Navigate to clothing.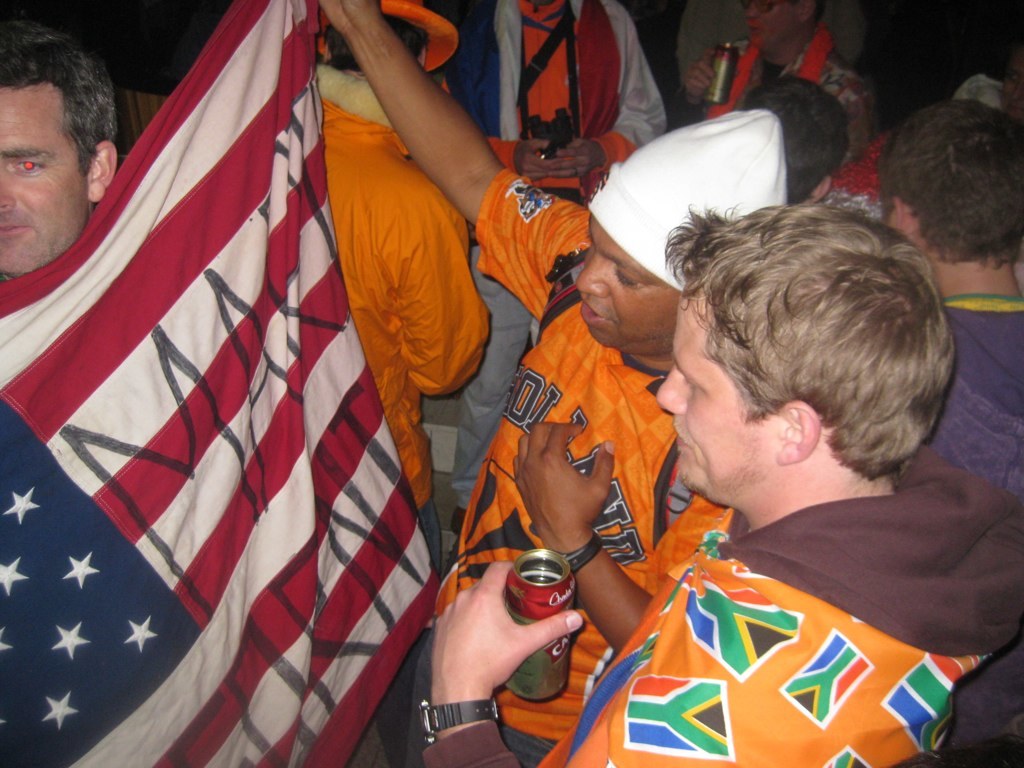
Navigation target: [left=695, top=30, right=870, bottom=165].
